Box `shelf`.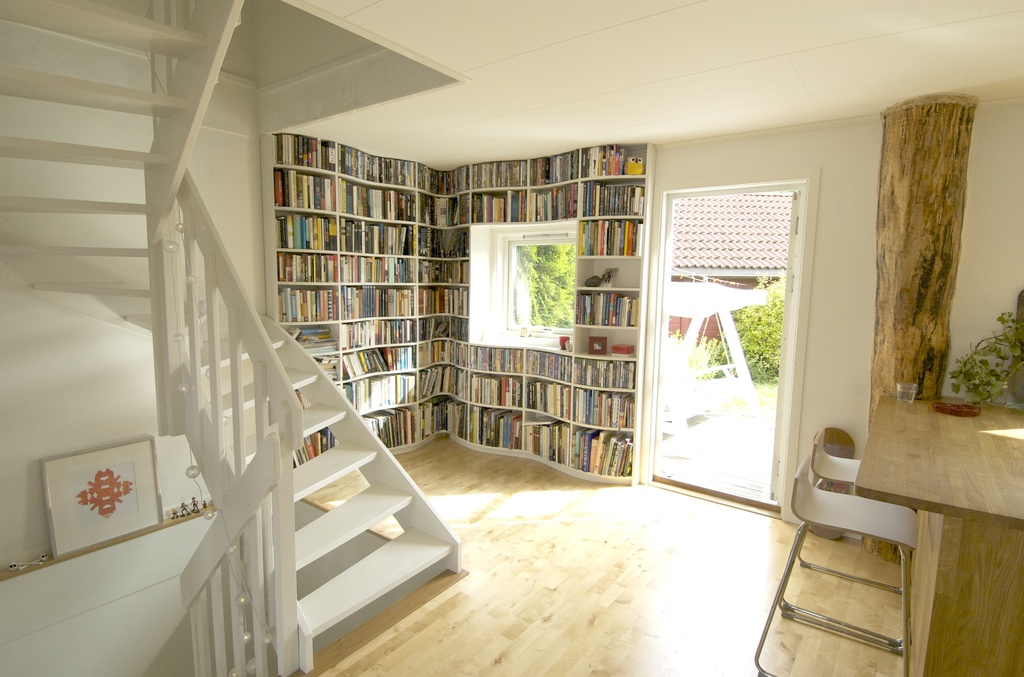
<region>234, 126, 664, 531</region>.
